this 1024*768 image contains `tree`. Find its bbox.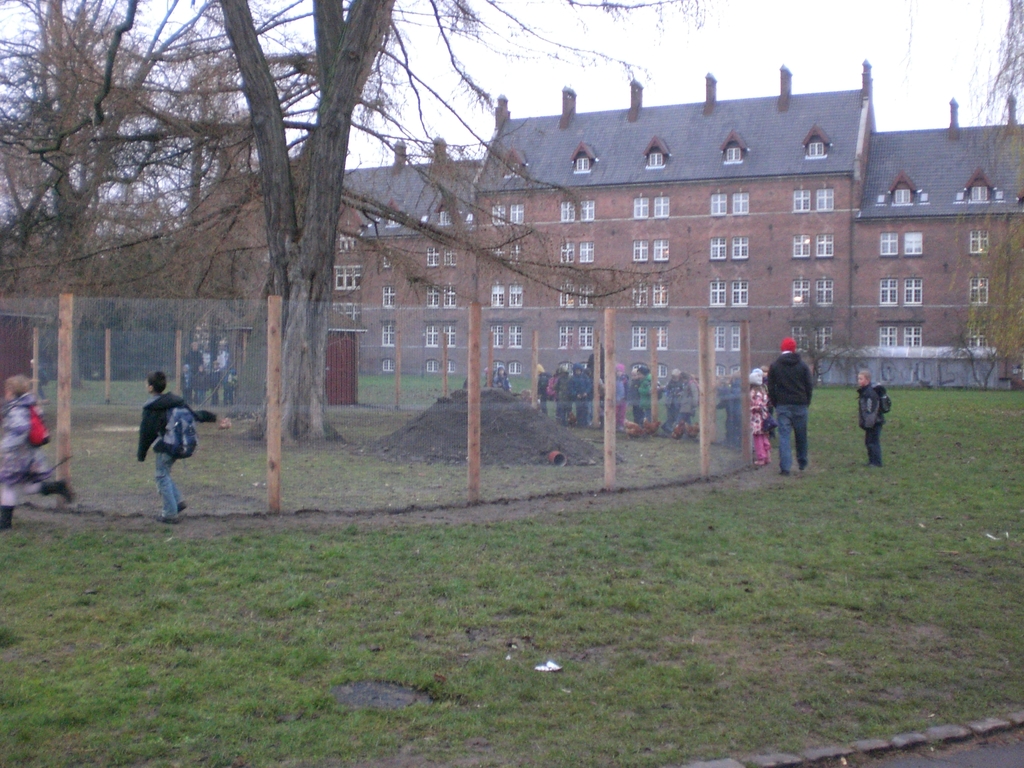
BBox(215, 0, 392, 447).
